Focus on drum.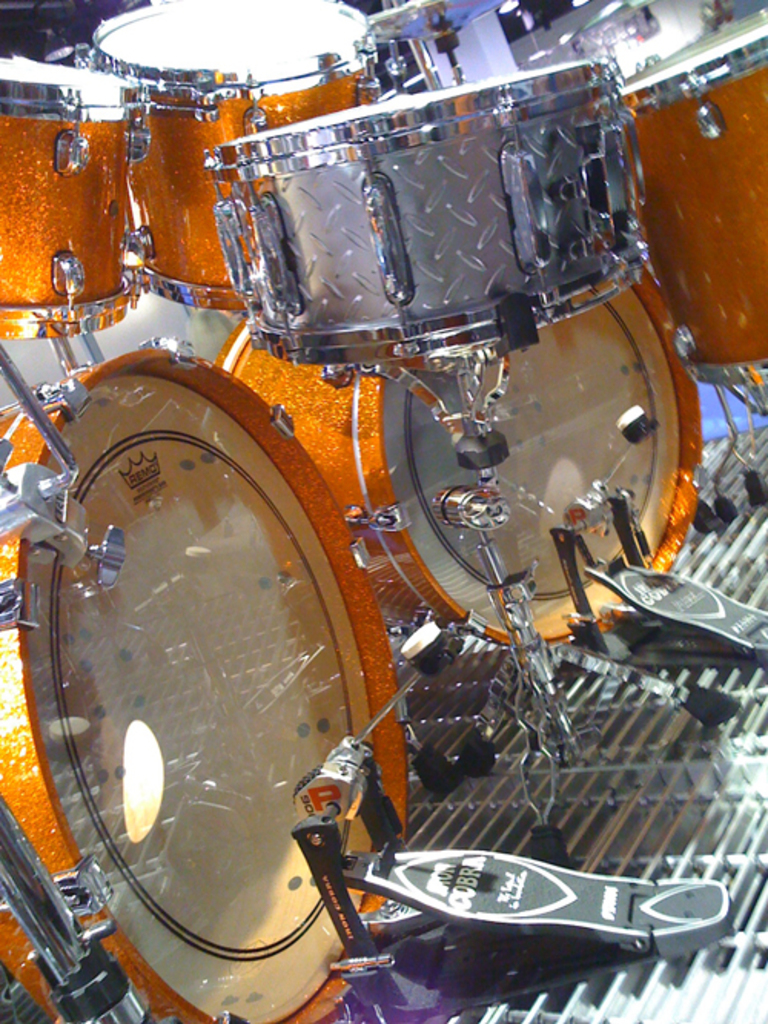
Focused at [left=0, top=52, right=140, bottom=338].
